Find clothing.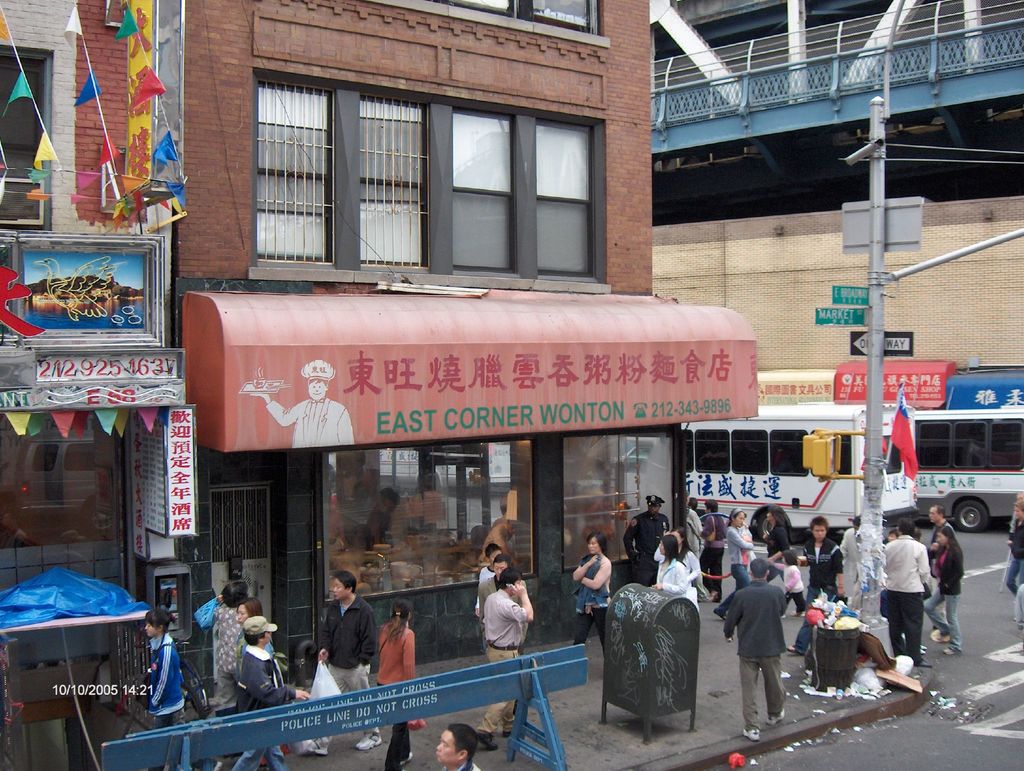
264 634 275 655.
